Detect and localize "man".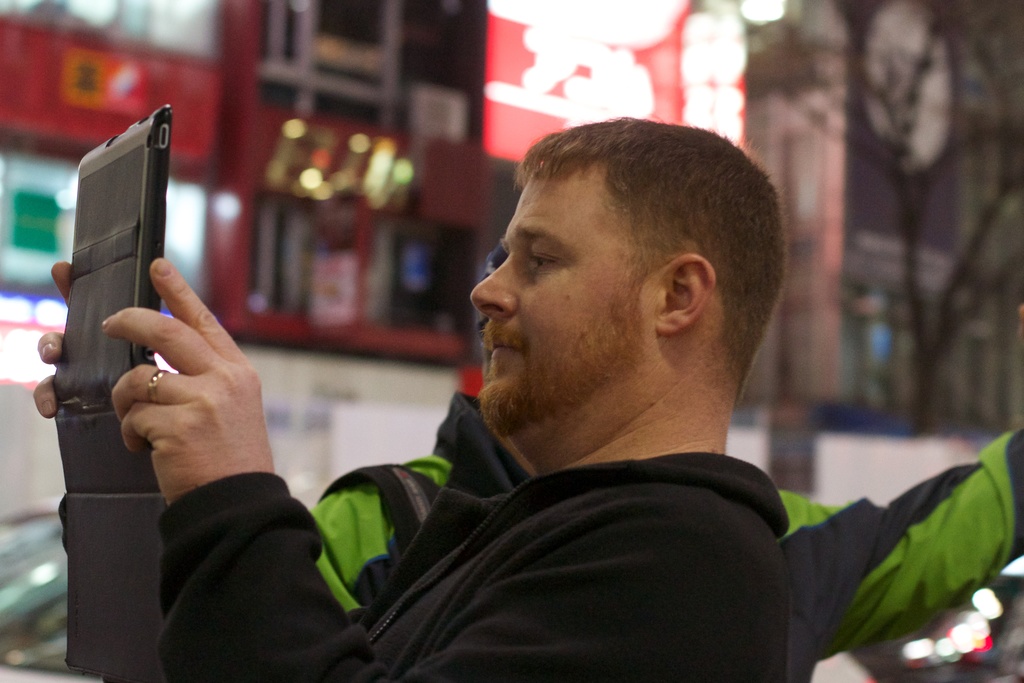
Localized at left=34, top=119, right=791, bottom=682.
